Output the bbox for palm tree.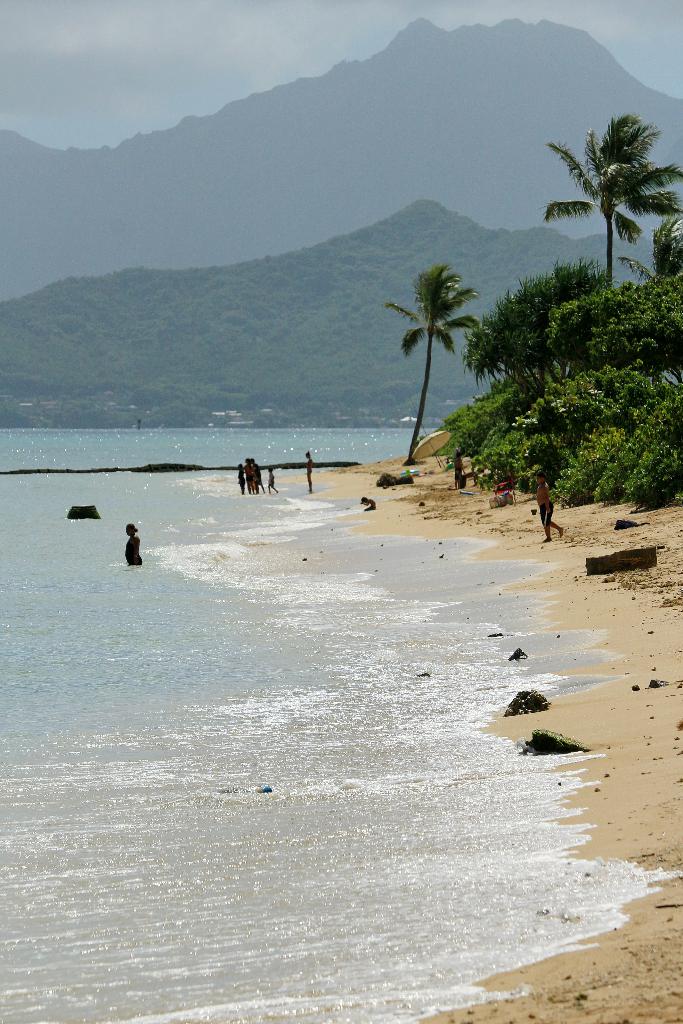
detection(395, 244, 507, 477).
